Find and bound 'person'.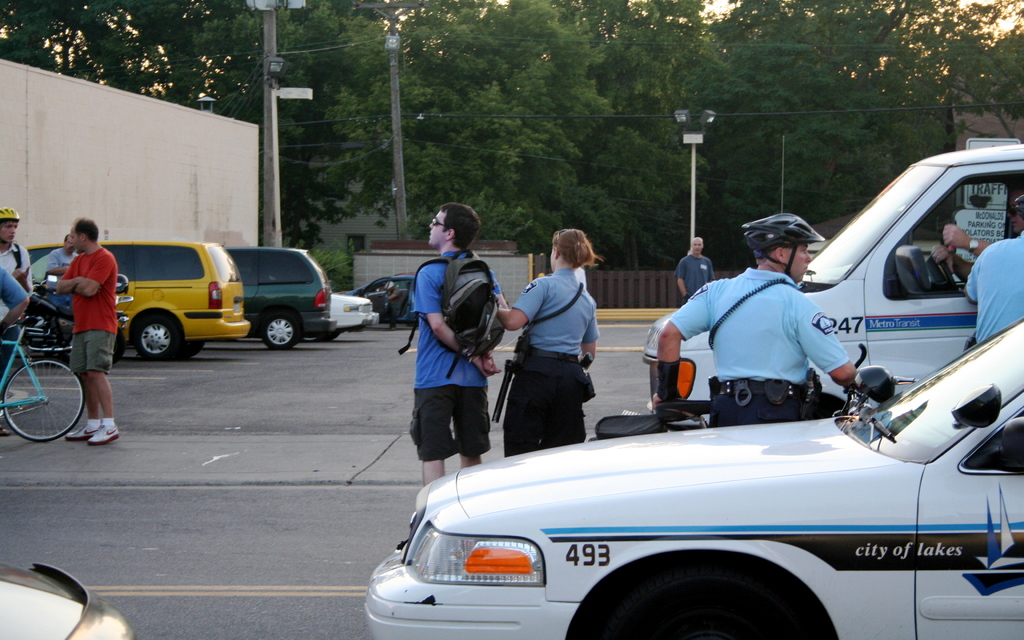
Bound: select_region(506, 225, 604, 480).
